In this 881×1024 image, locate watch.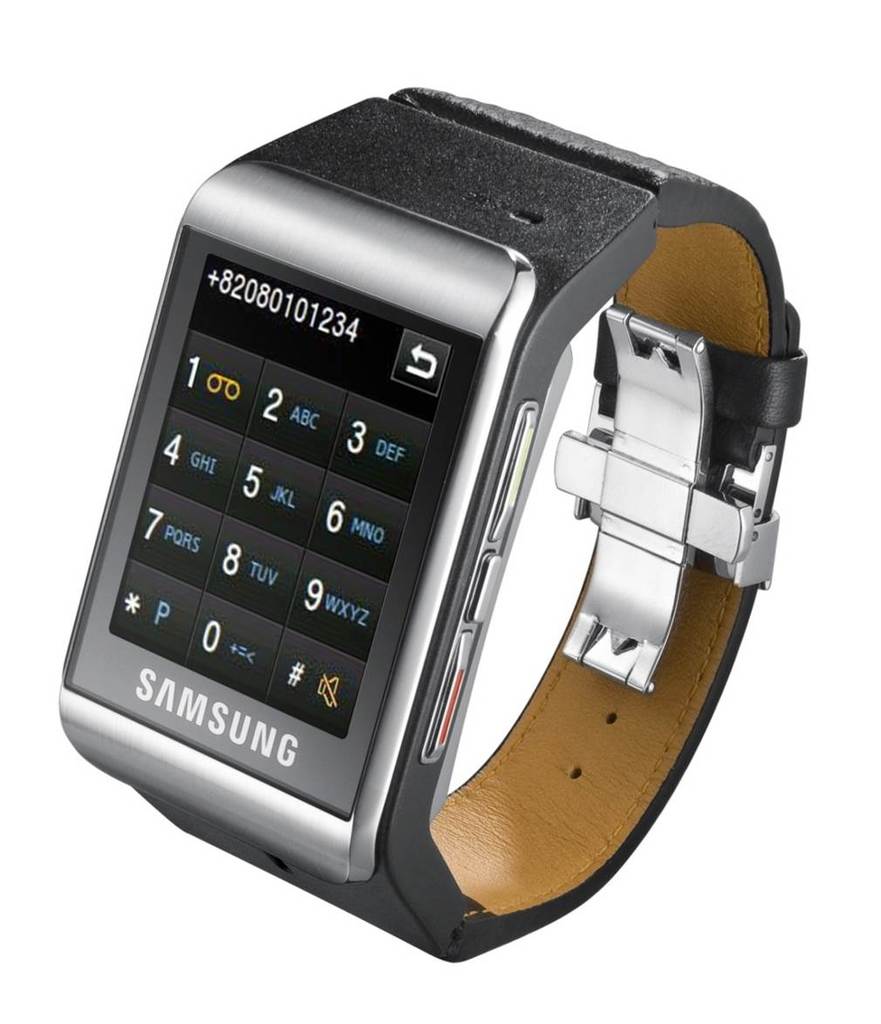
Bounding box: [x1=60, y1=88, x2=809, y2=968].
